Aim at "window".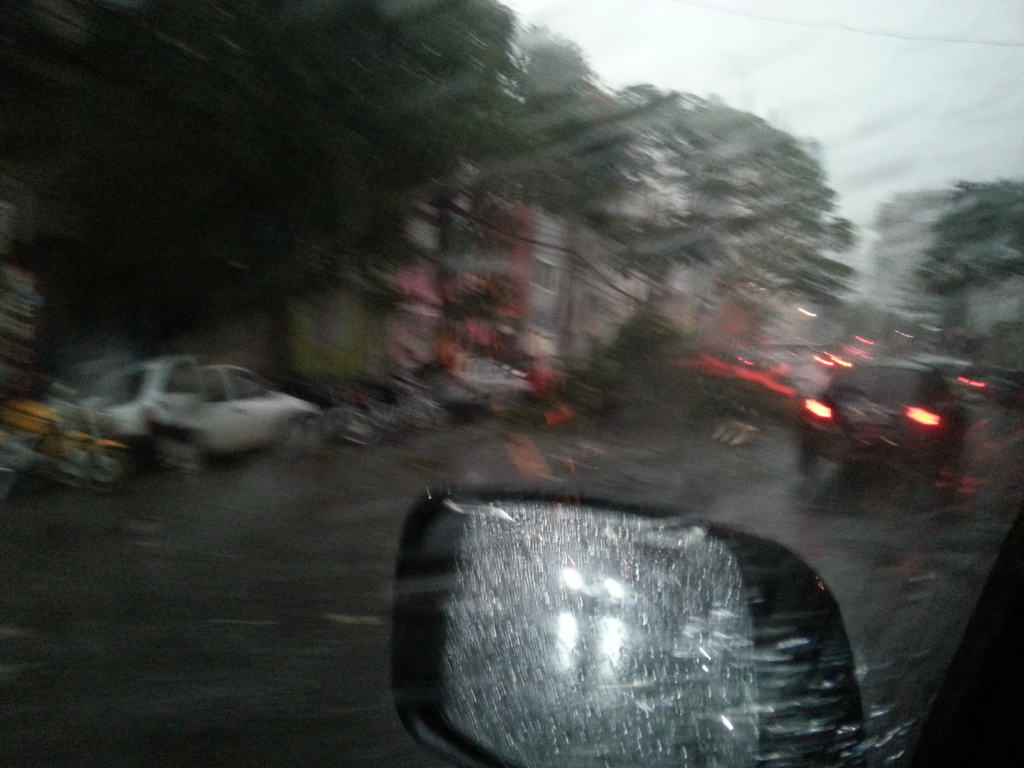
Aimed at l=528, t=252, r=559, b=292.
